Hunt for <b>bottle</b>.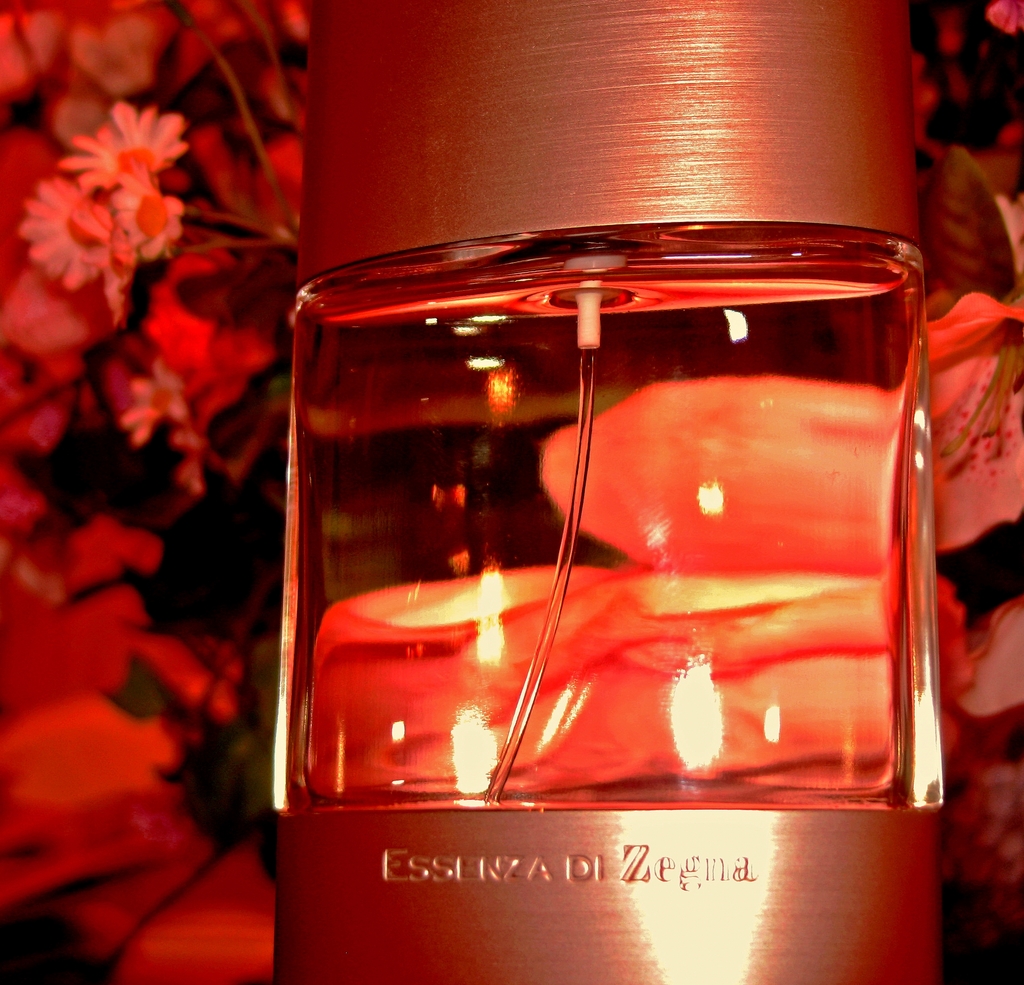
Hunted down at [275,0,924,984].
